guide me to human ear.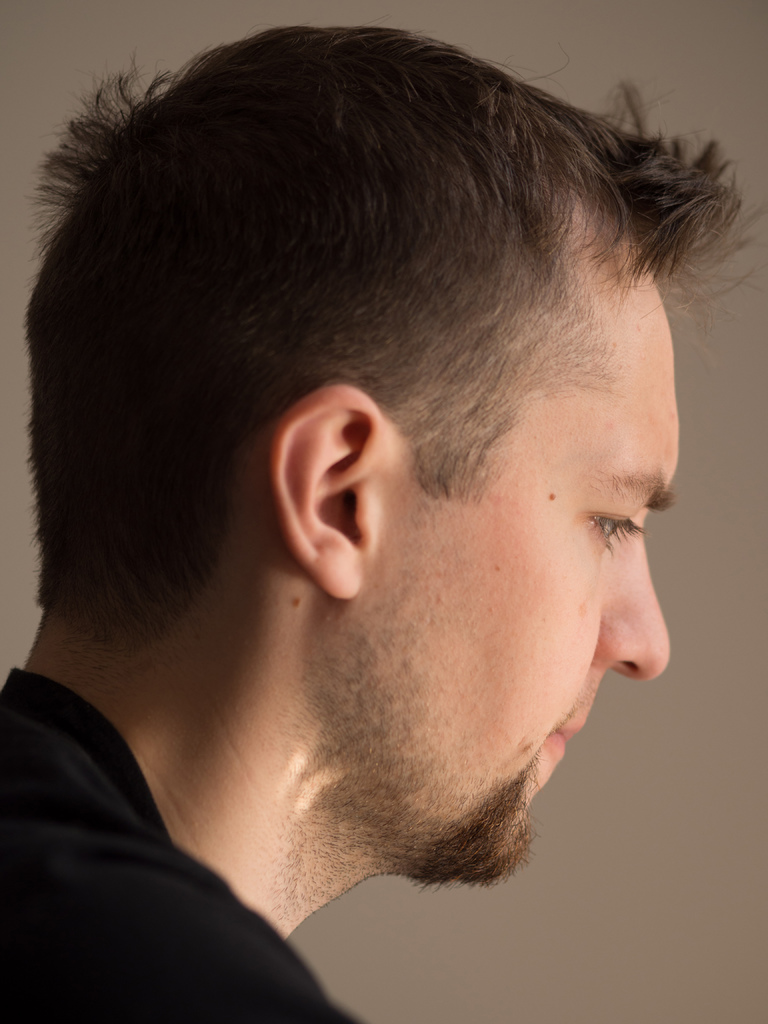
Guidance: crop(270, 388, 381, 599).
